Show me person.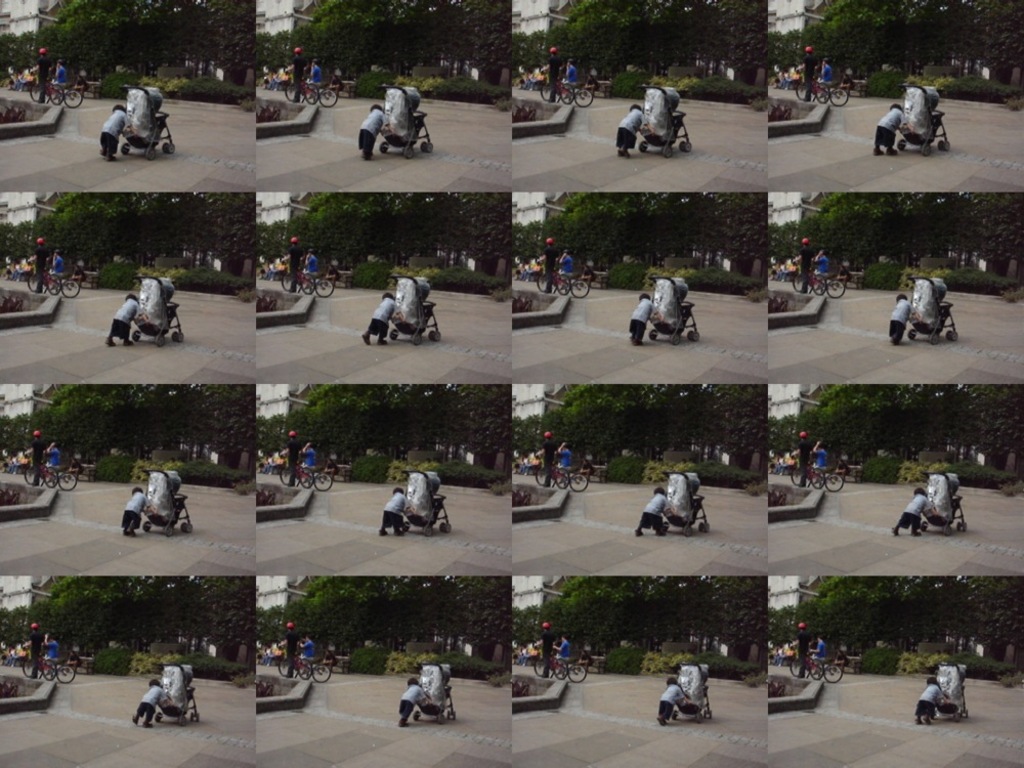
person is here: select_region(283, 427, 298, 486).
